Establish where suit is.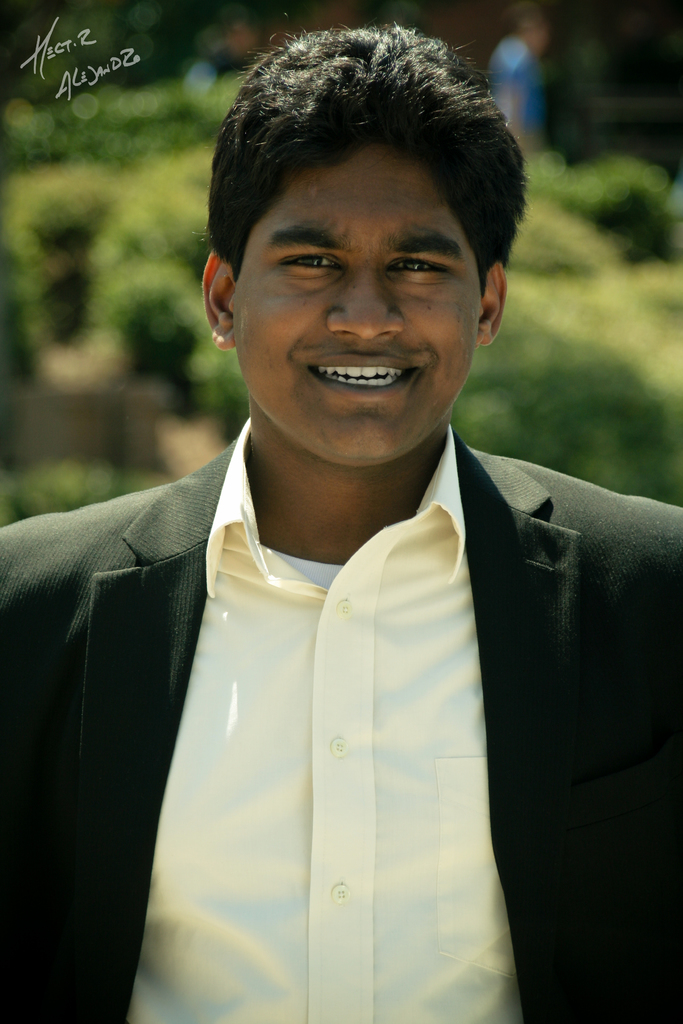
Established at box(90, 439, 605, 1004).
